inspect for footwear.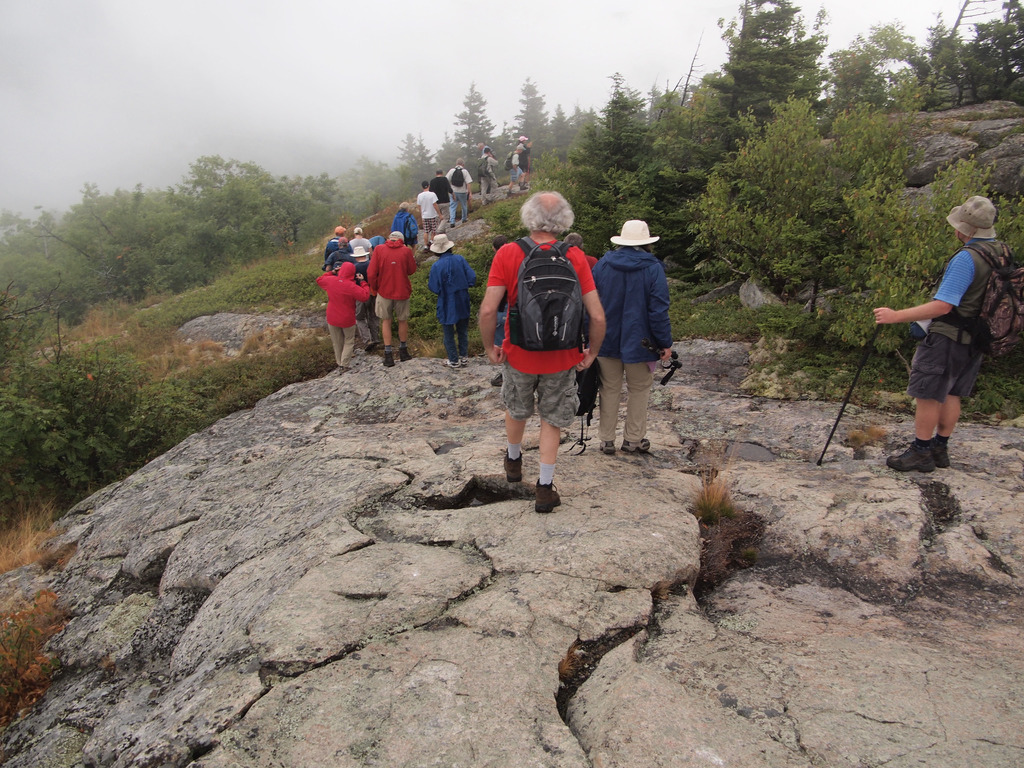
Inspection: <box>520,184,529,191</box>.
